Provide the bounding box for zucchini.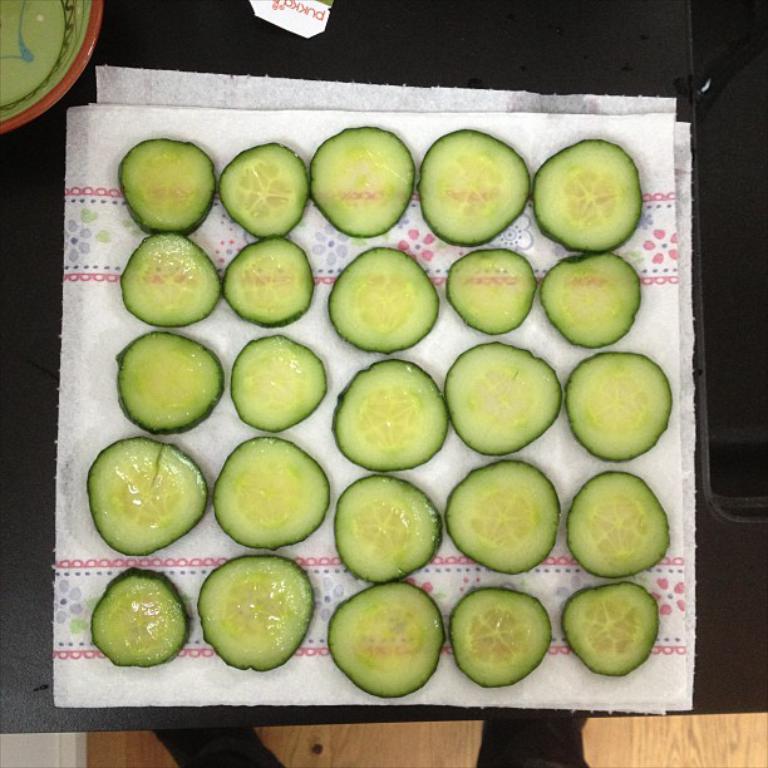
BBox(112, 331, 222, 434).
